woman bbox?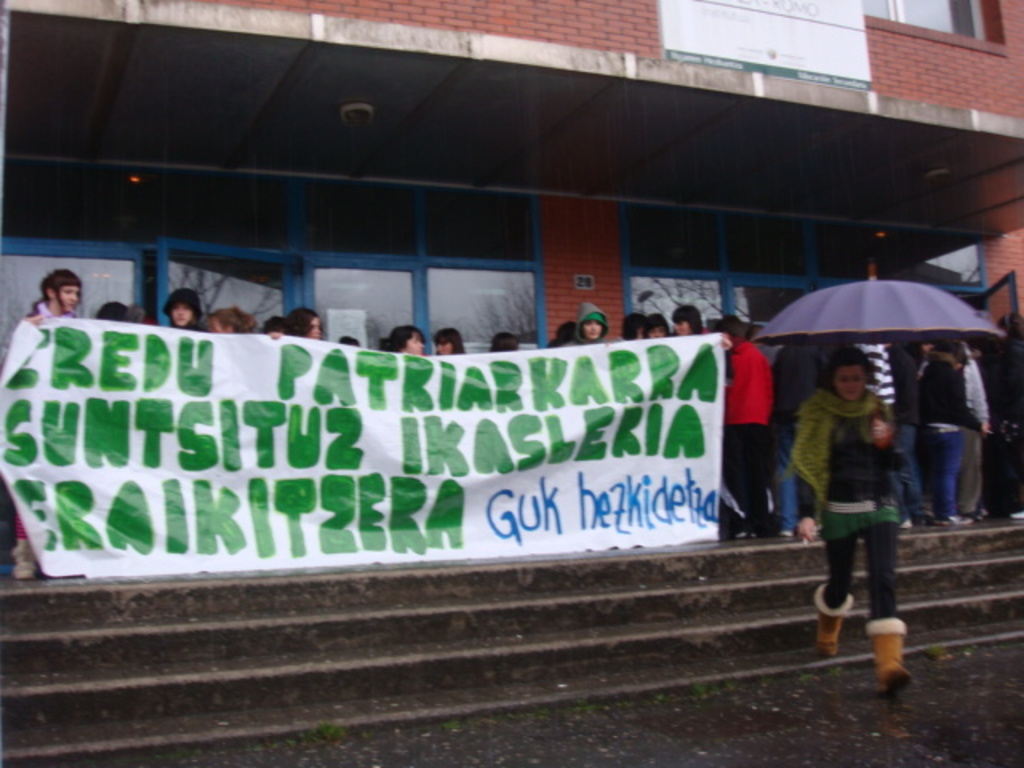
x1=674, y1=307, x2=733, y2=539
